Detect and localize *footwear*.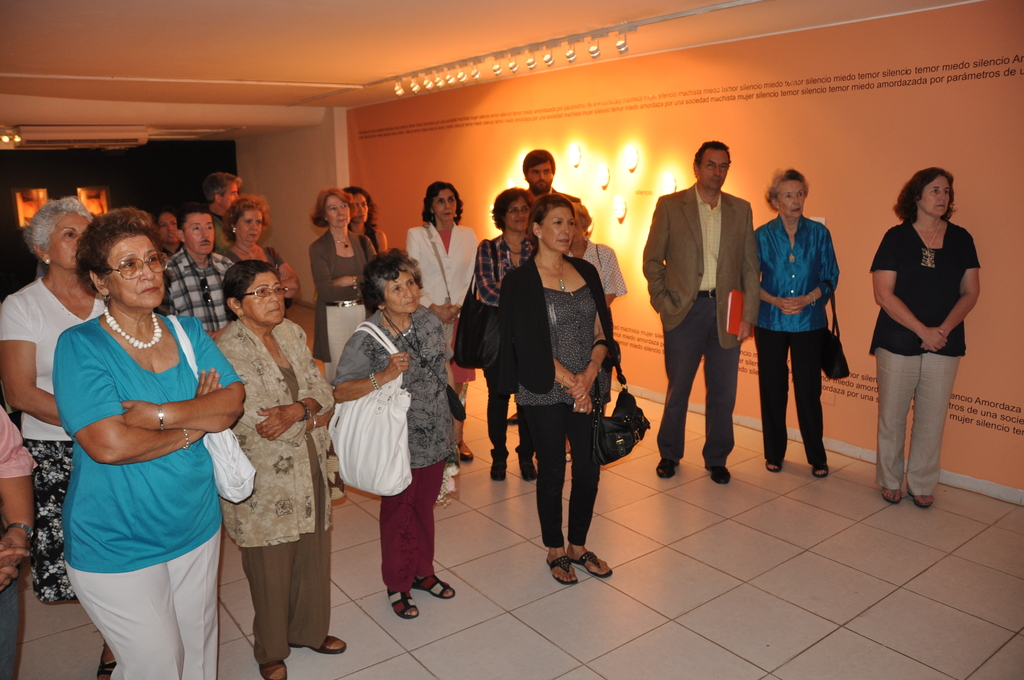
Localized at <box>95,644,116,679</box>.
